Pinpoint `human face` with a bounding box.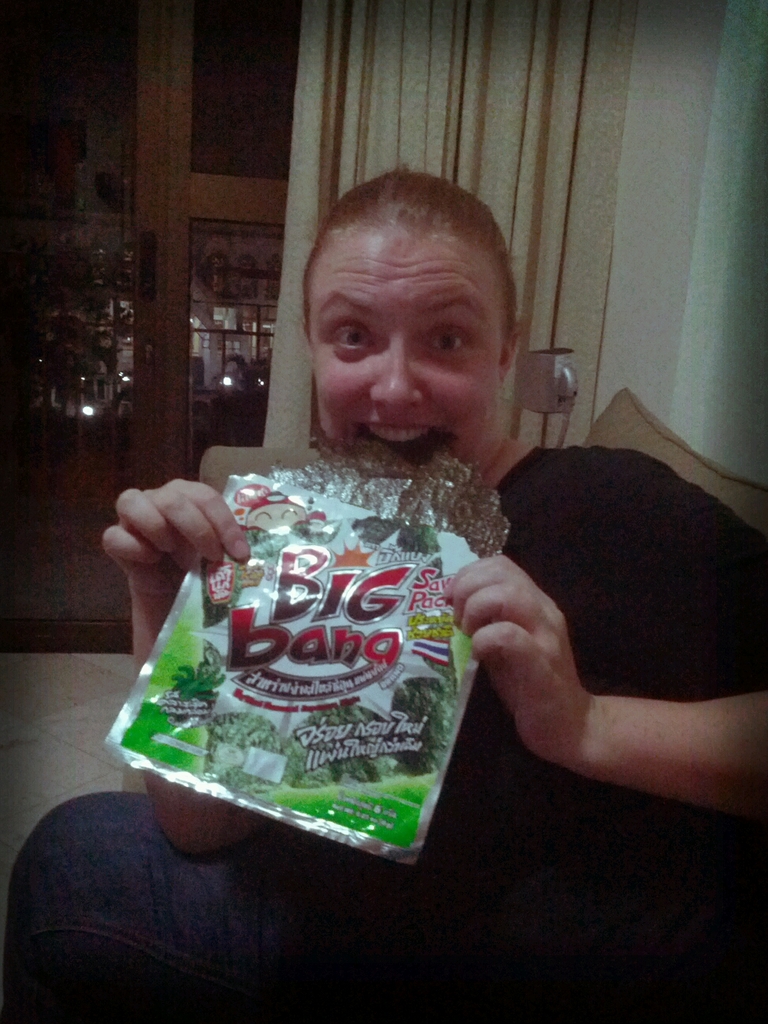
300,224,515,489.
